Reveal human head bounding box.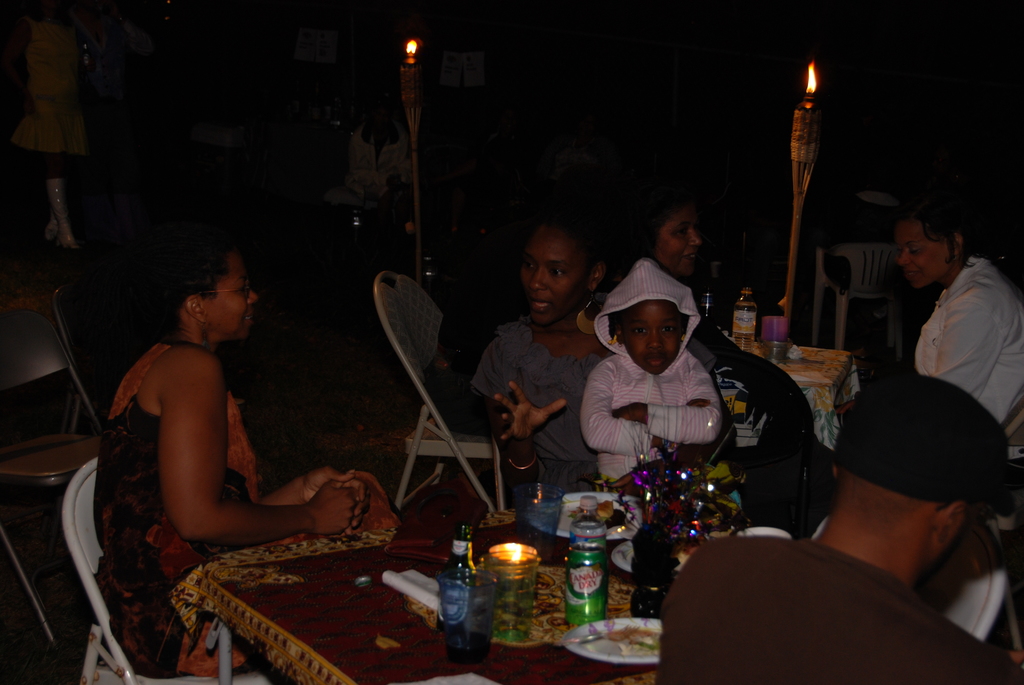
Revealed: {"x1": 163, "y1": 243, "x2": 260, "y2": 343}.
